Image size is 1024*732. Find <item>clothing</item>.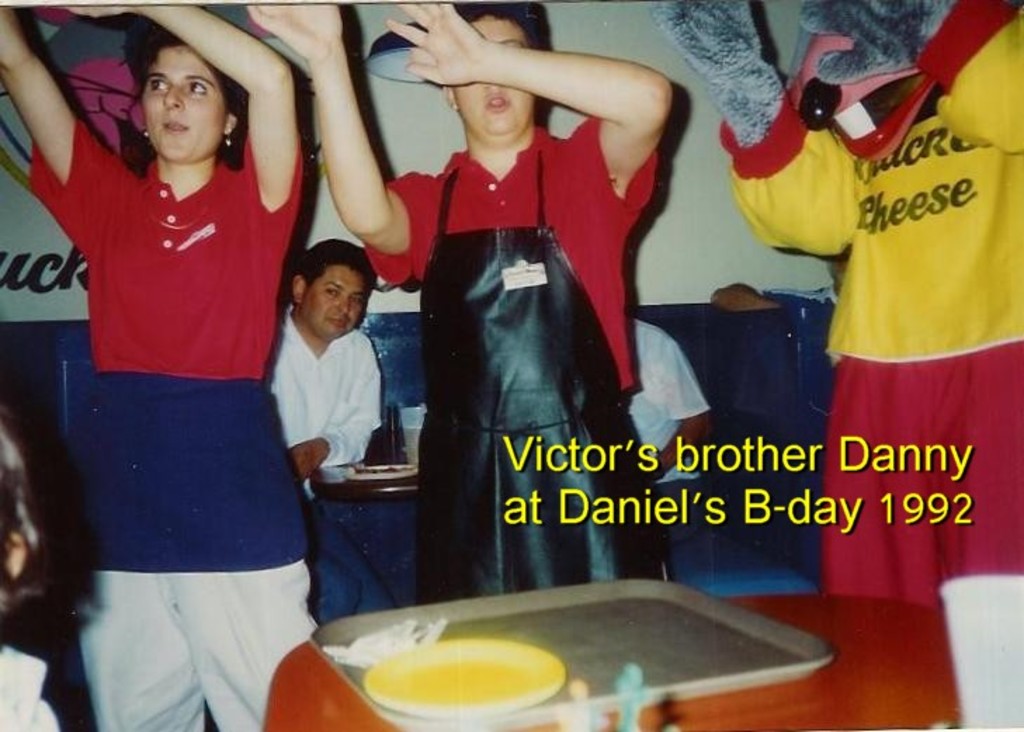
[x1=265, y1=316, x2=375, y2=514].
